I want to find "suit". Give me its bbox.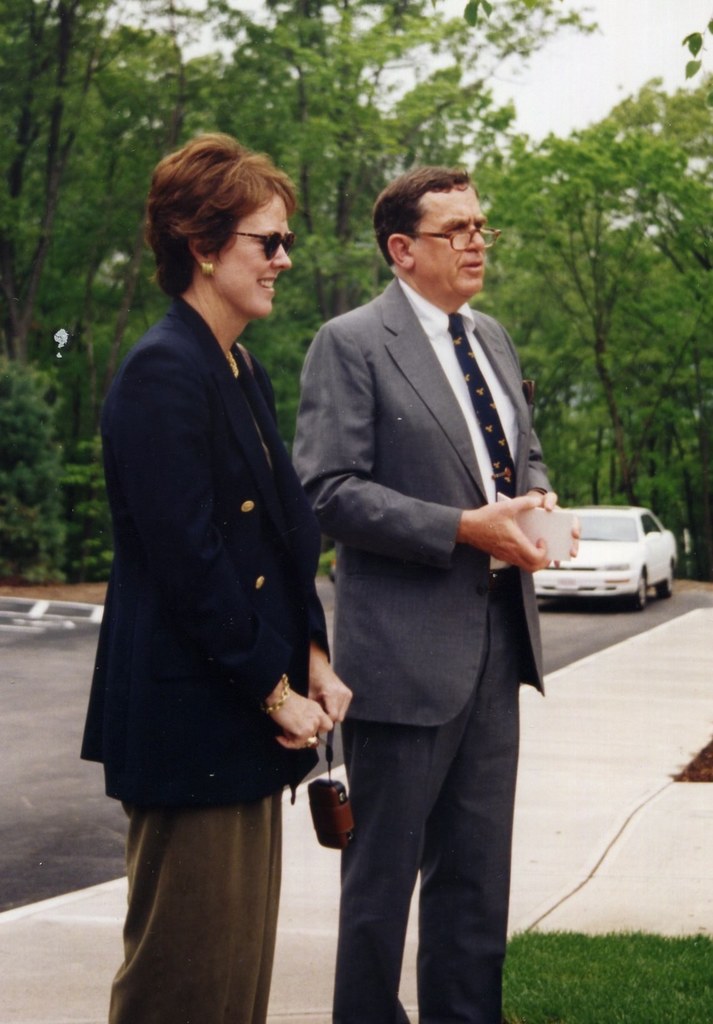
BBox(290, 337, 557, 1019).
